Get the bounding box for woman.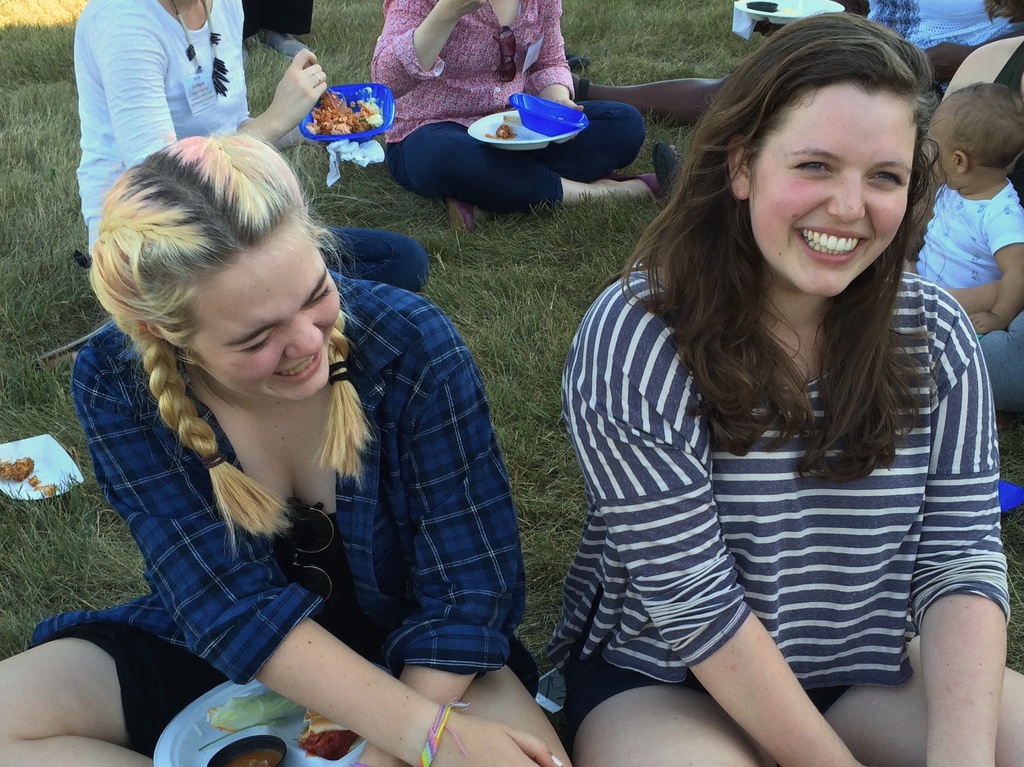
<bbox>370, 0, 662, 227</bbox>.
